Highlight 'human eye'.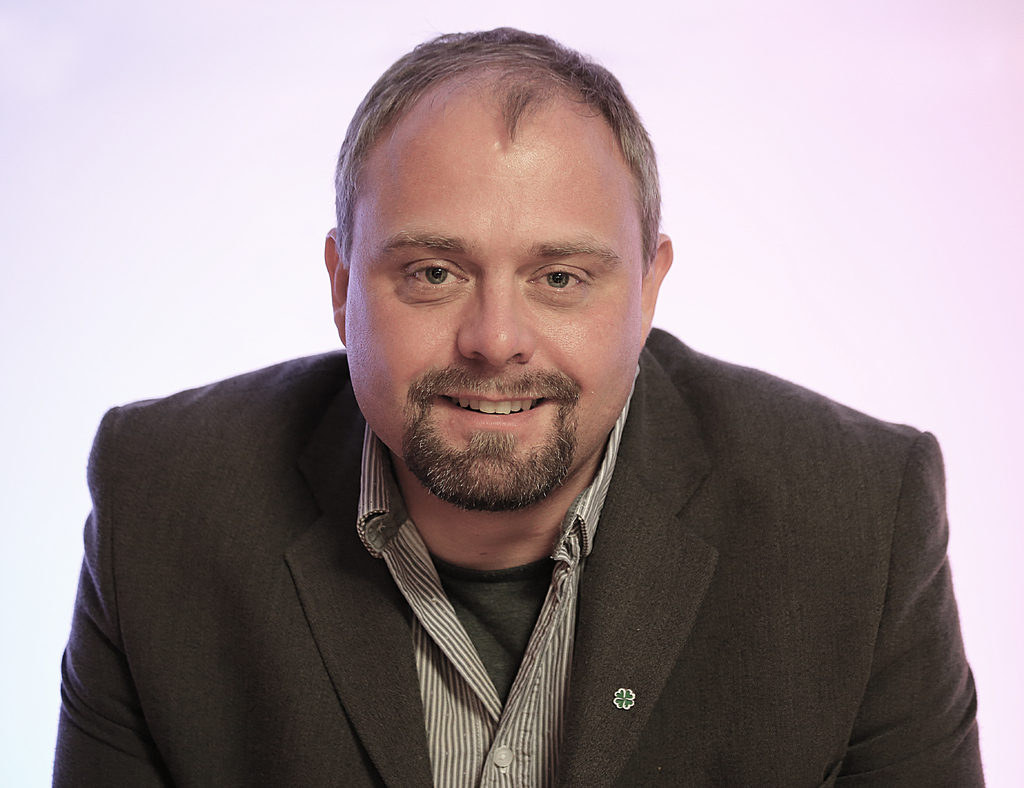
Highlighted region: <region>514, 237, 616, 314</region>.
